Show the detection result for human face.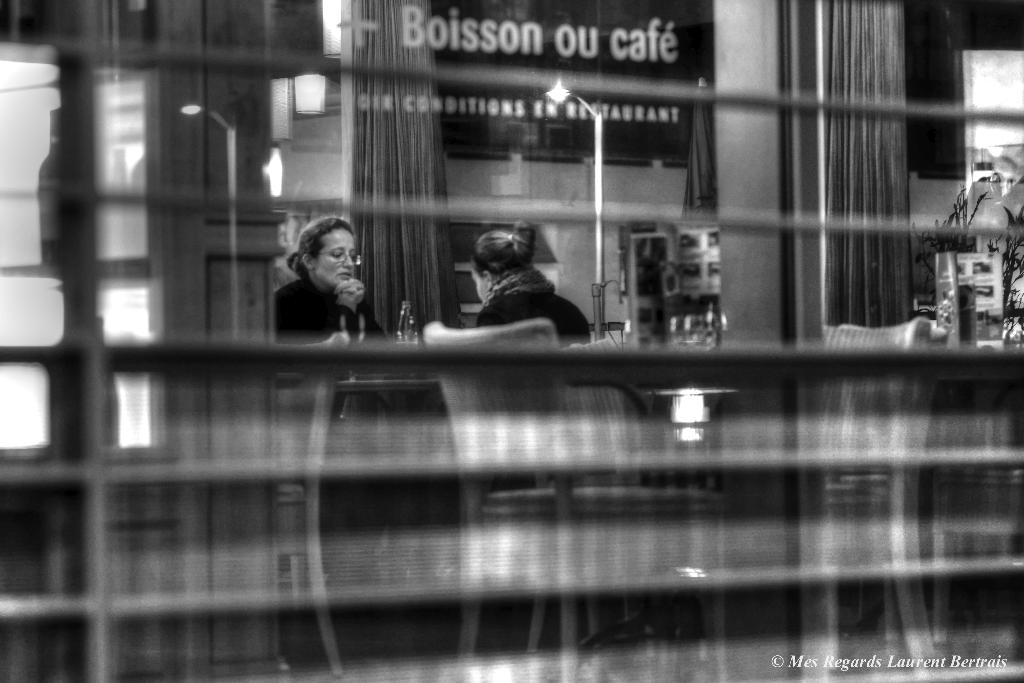
[316,232,358,283].
